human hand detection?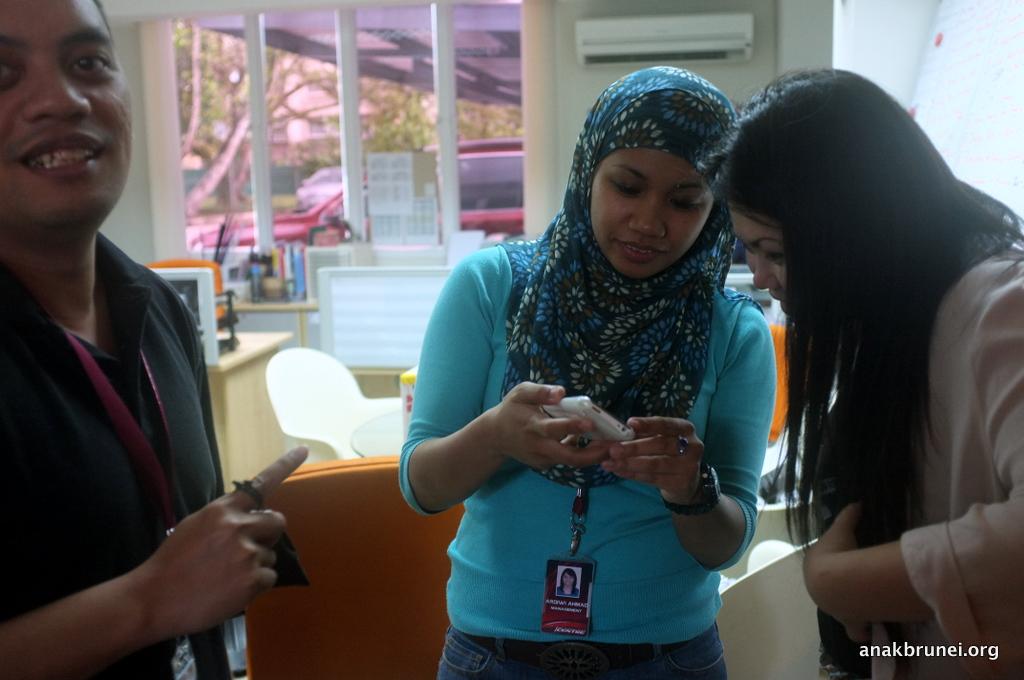
locate(128, 486, 310, 632)
